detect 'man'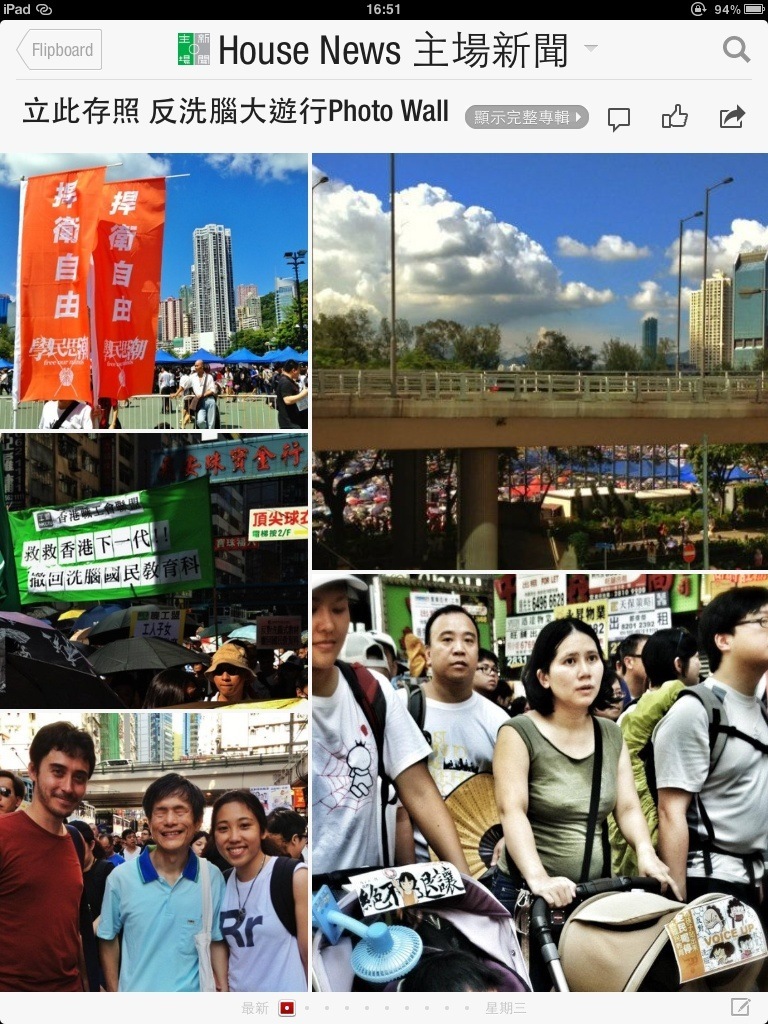
<bbox>0, 763, 26, 813</bbox>
